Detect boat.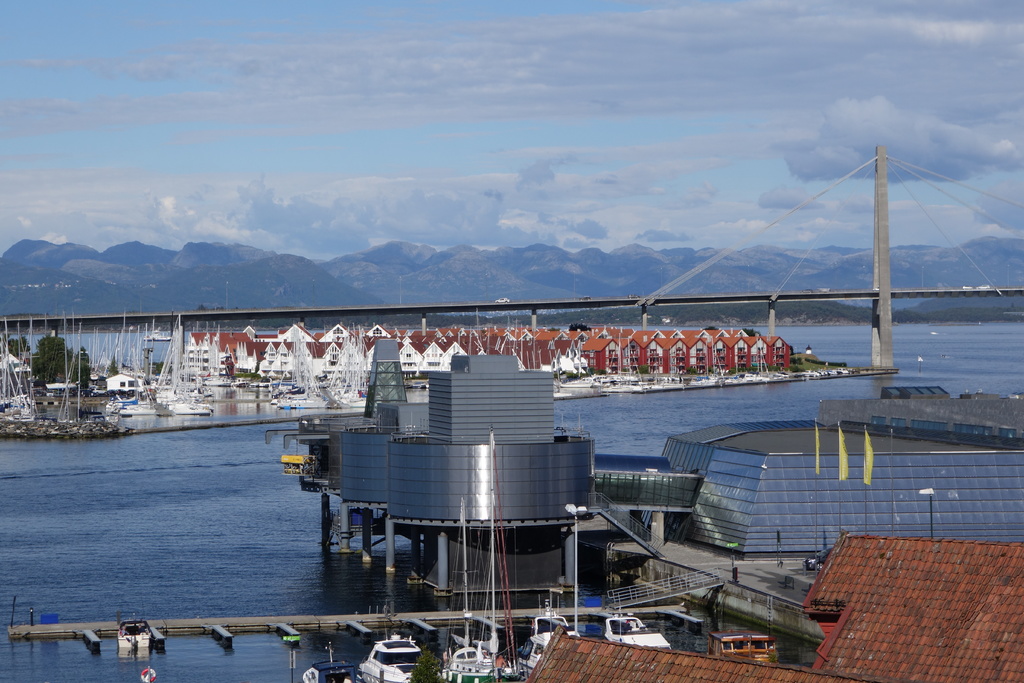
Detected at 324/645/352/682.
